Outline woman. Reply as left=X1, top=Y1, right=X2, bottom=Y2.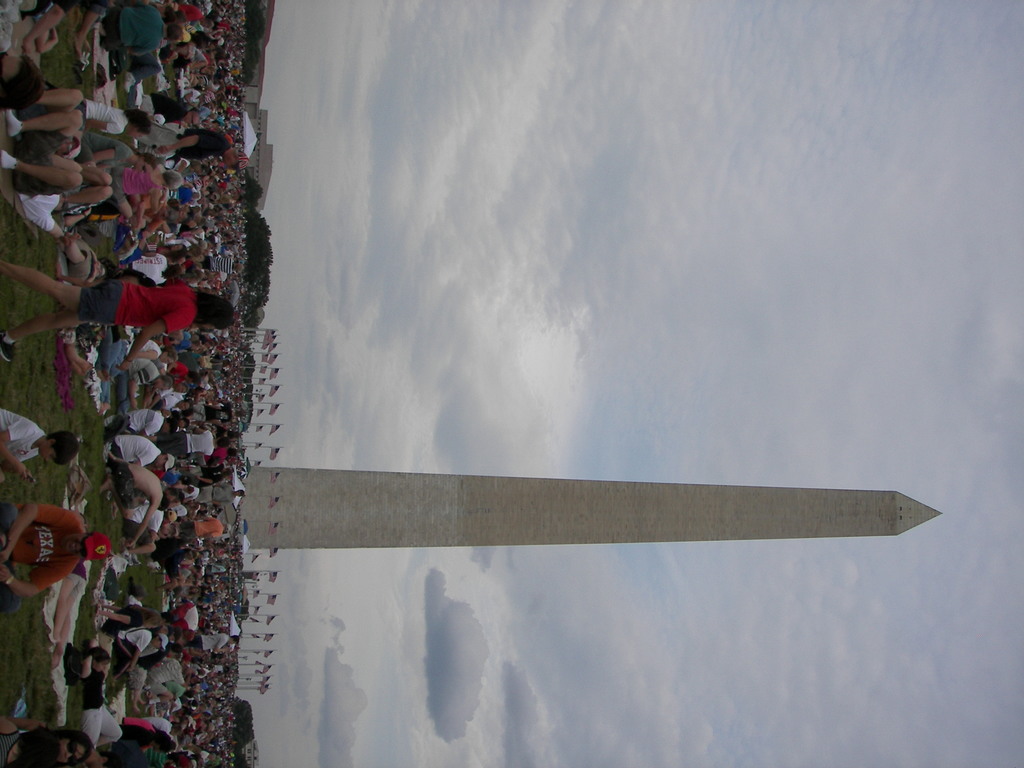
left=128, top=255, right=182, bottom=284.
